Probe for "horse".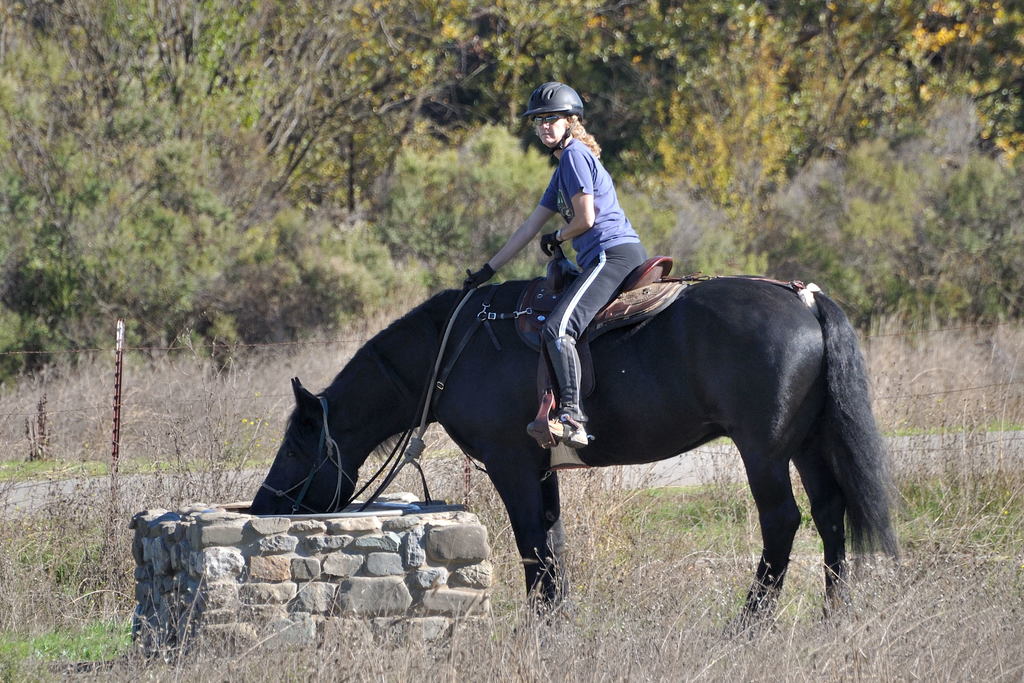
Probe result: x1=249, y1=276, x2=902, y2=632.
